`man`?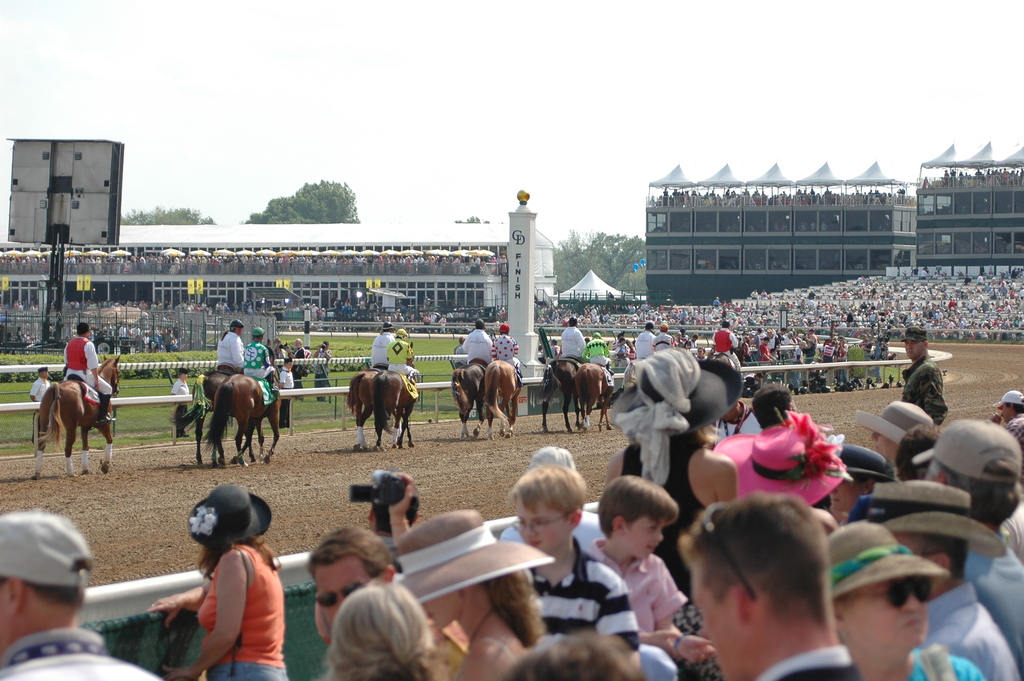
[1, 511, 162, 680]
